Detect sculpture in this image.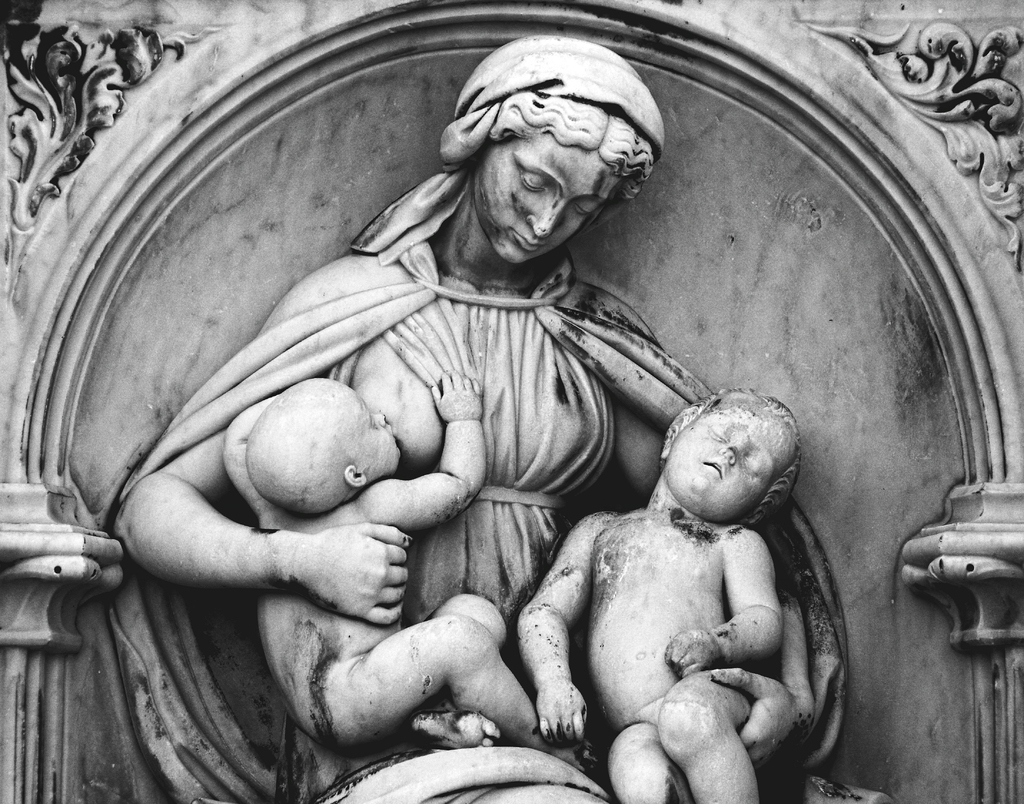
Detection: [91, 31, 968, 803].
